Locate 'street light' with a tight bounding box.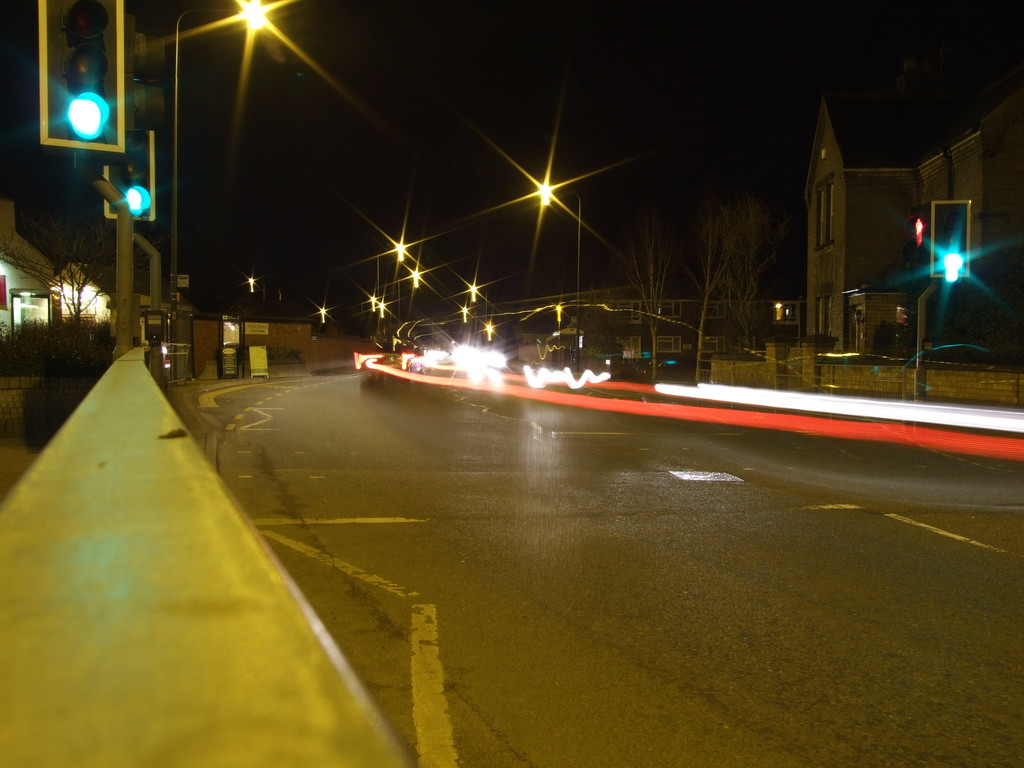
[531, 184, 579, 376].
